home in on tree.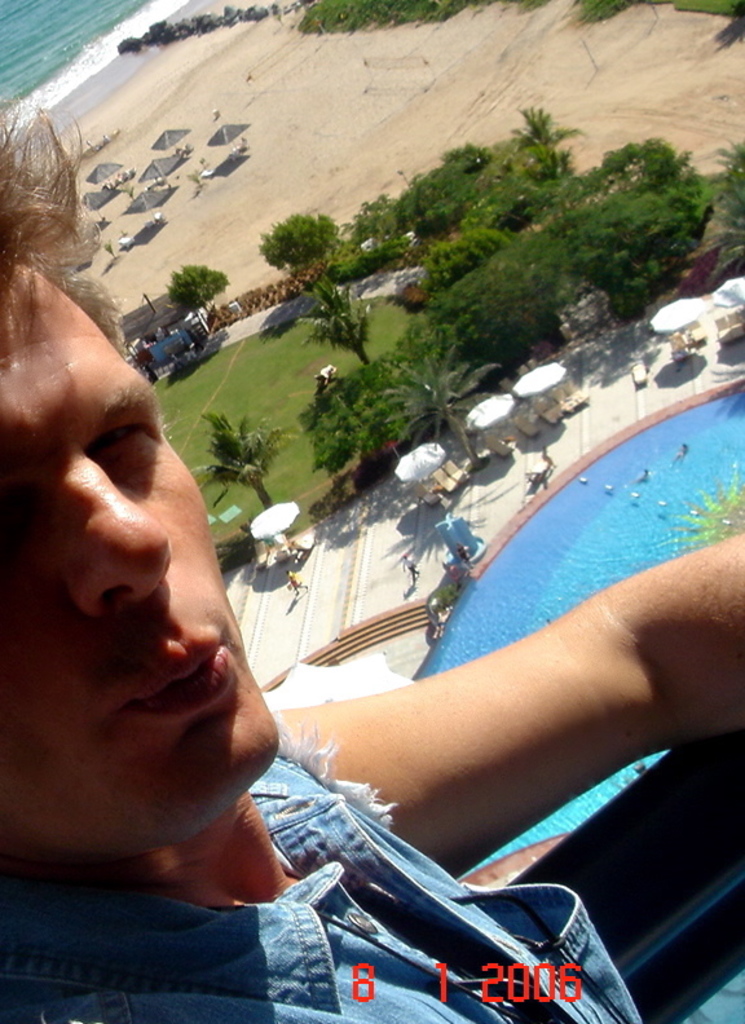
Homed in at box(250, 197, 340, 281).
